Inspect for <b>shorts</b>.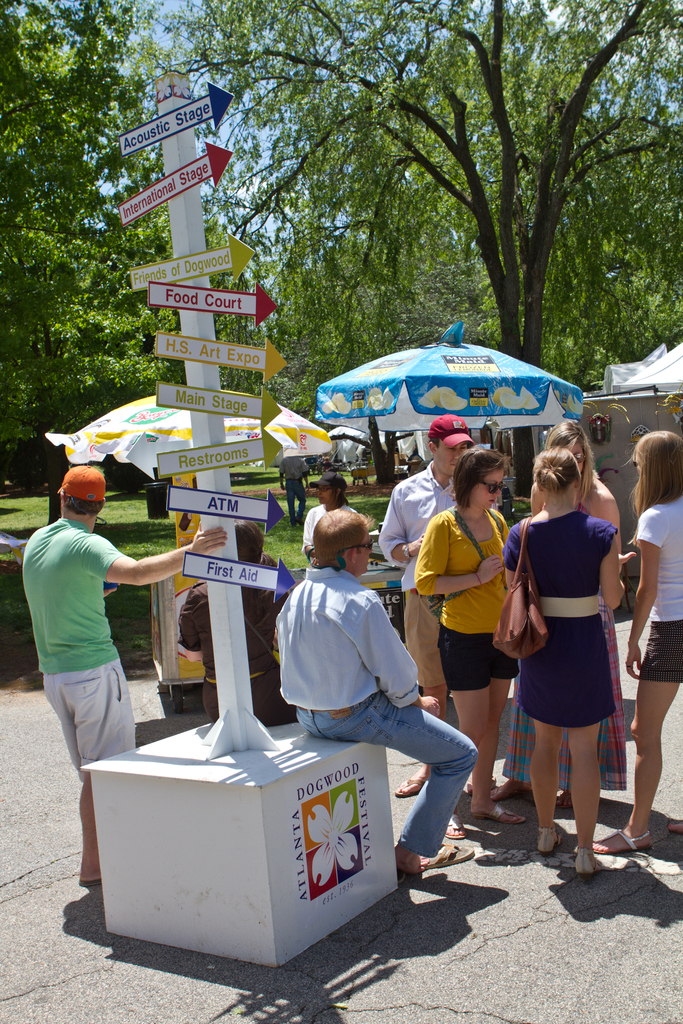
Inspection: (left=520, top=614, right=611, bottom=728).
